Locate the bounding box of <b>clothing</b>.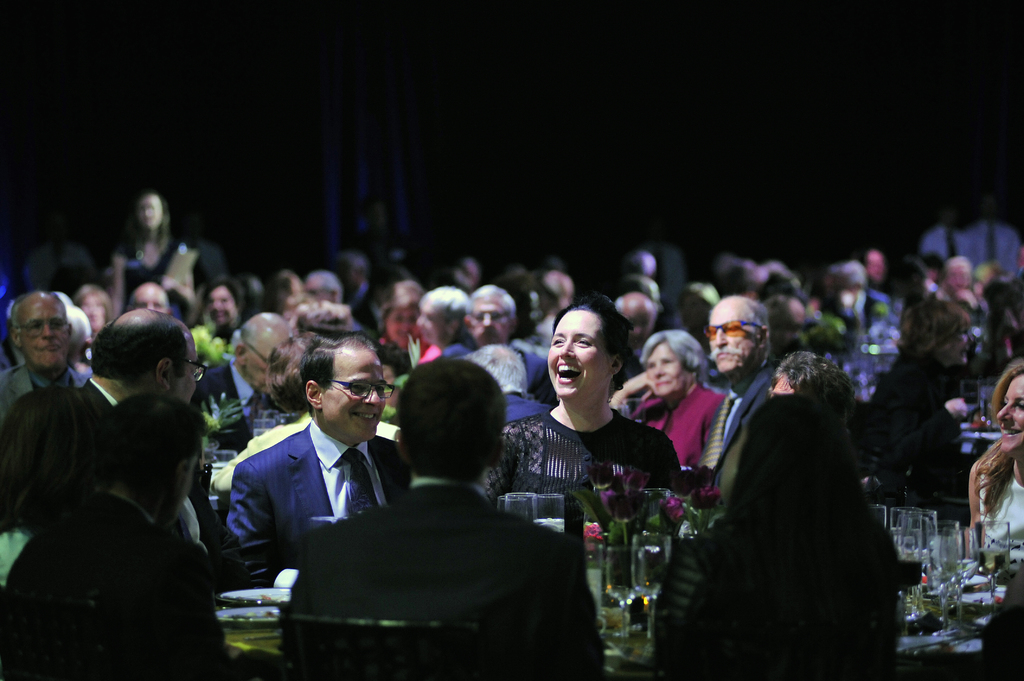
Bounding box: rect(201, 409, 399, 483).
